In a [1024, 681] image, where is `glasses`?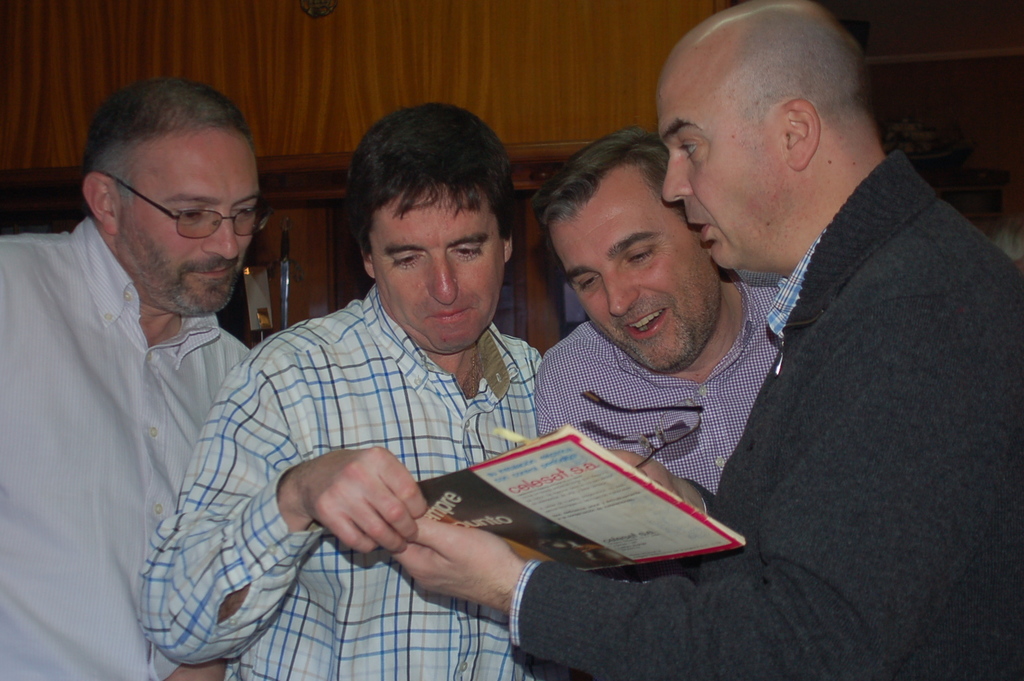
l=488, t=387, r=704, b=466.
